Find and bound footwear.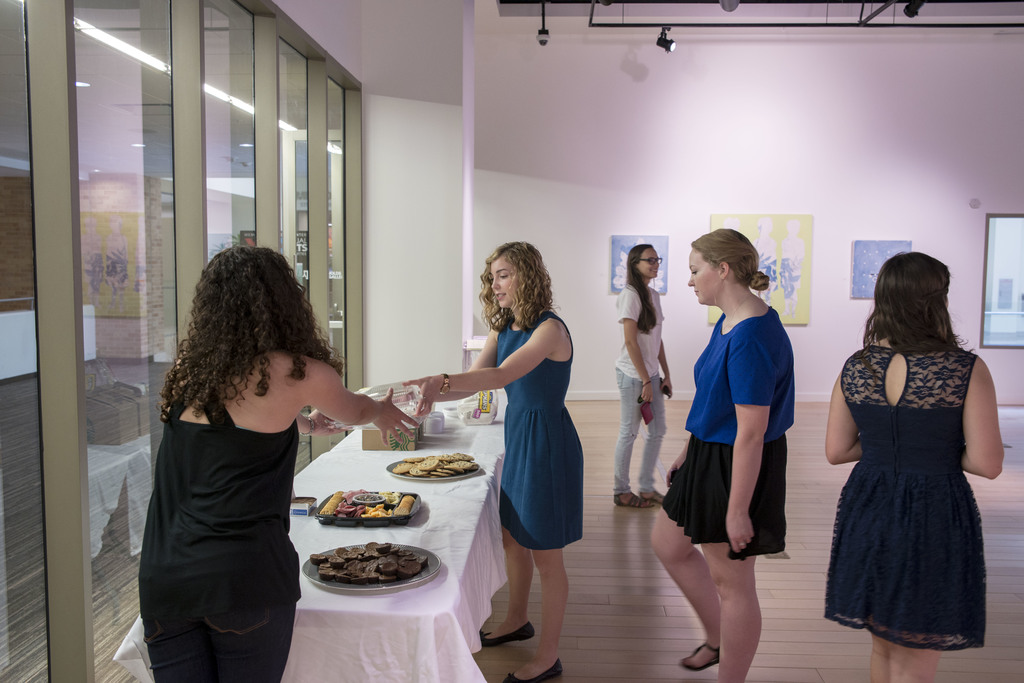
Bound: {"x1": 614, "y1": 490, "x2": 655, "y2": 509}.
